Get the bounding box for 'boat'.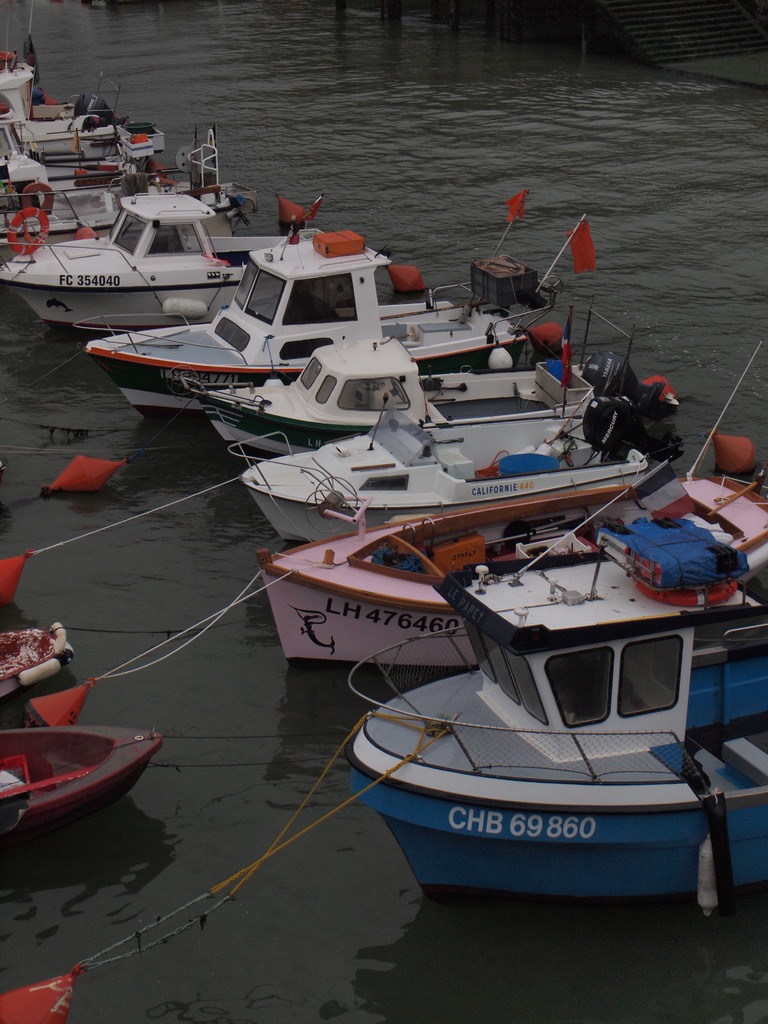
[left=1, top=701, right=160, bottom=853].
